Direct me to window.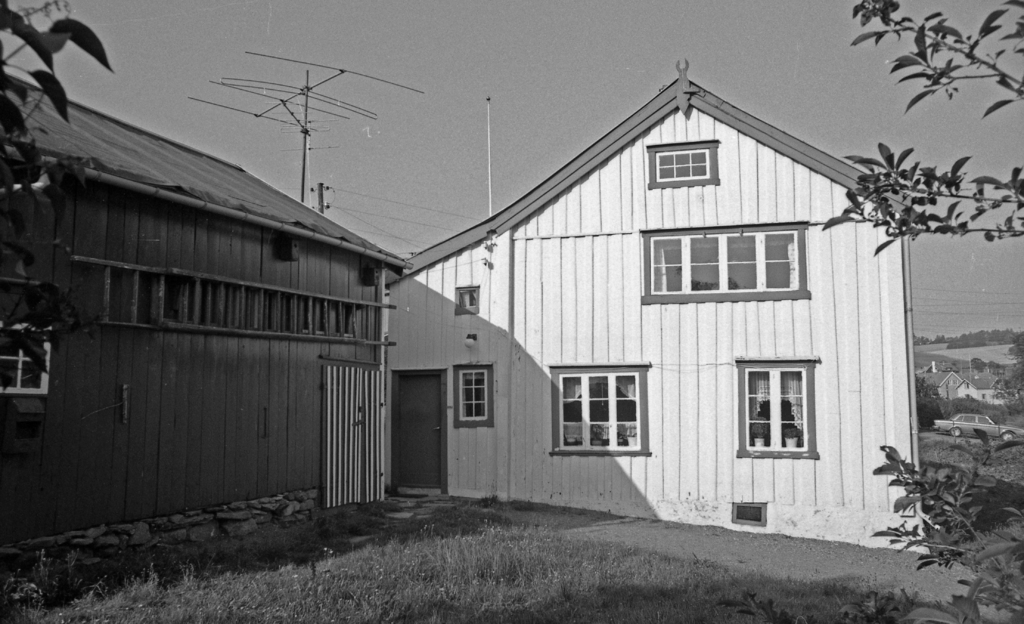
Direction: 452 365 495 430.
